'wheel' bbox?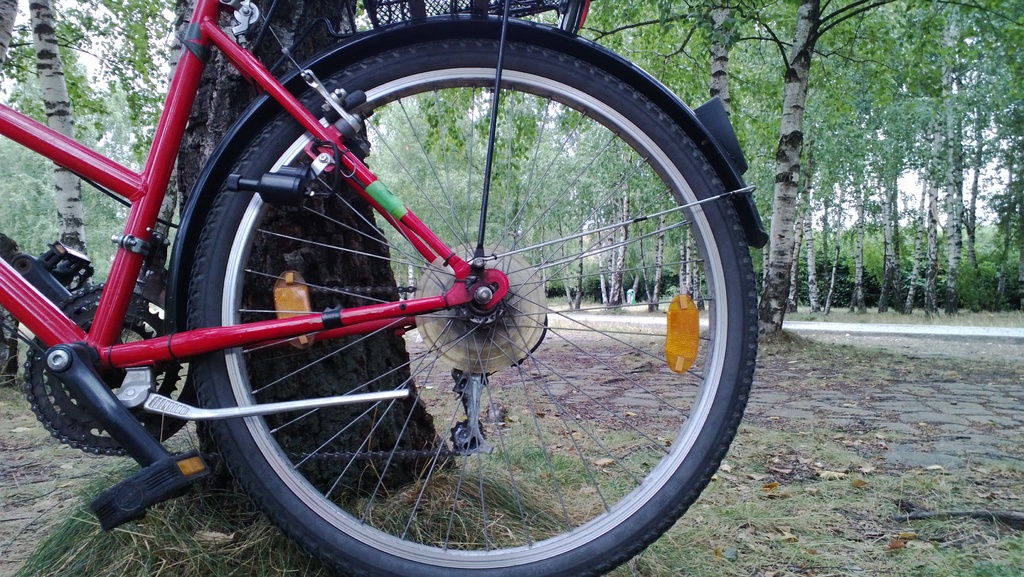
locate(182, 29, 762, 576)
